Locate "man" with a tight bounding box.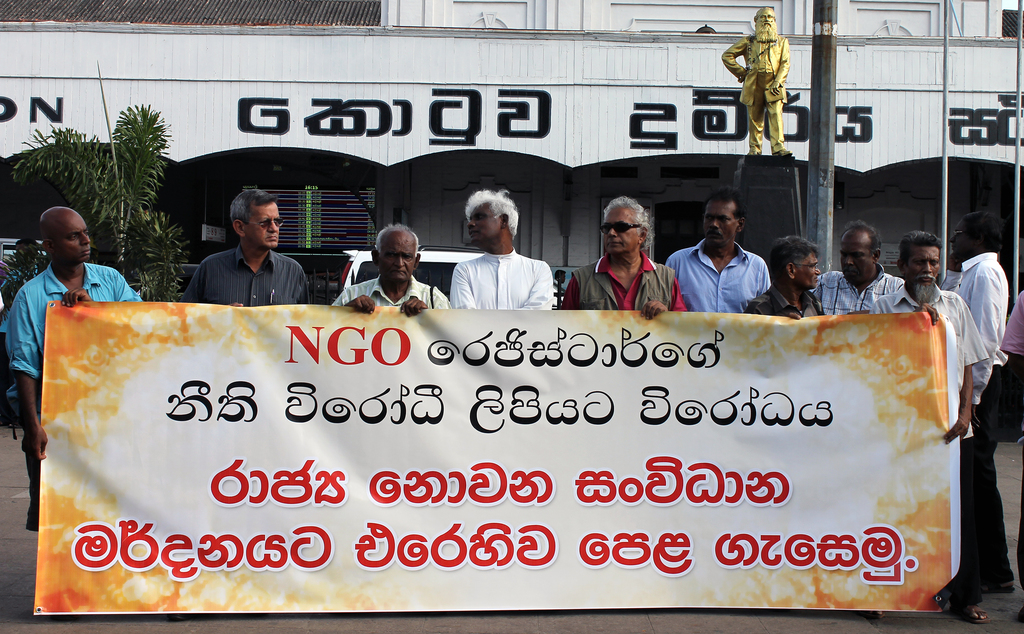
crop(561, 193, 690, 323).
